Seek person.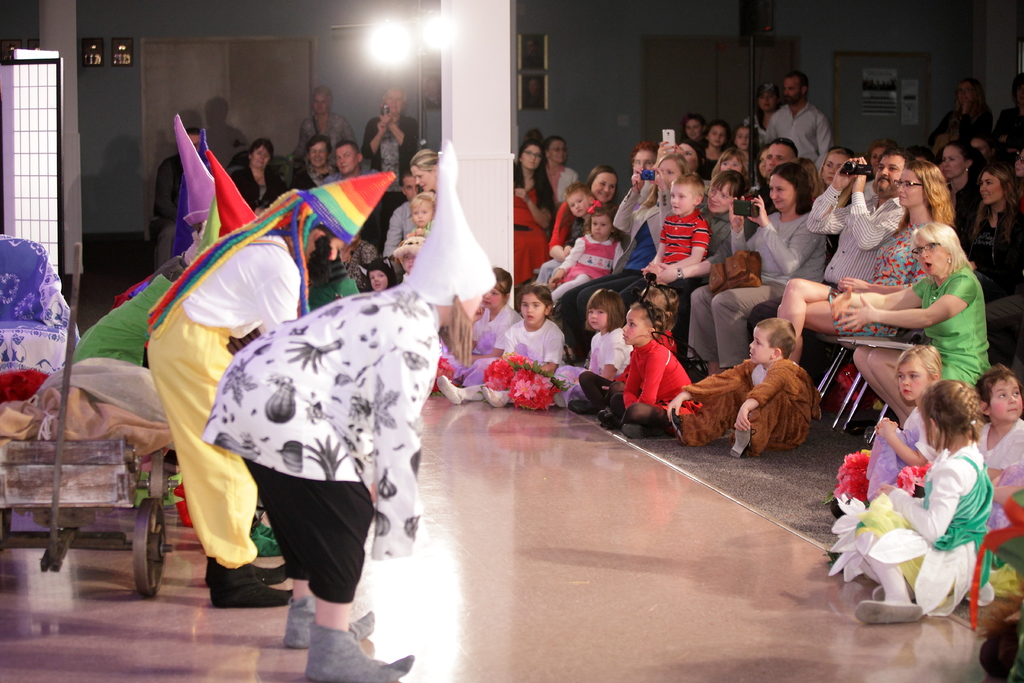
Rect(363, 86, 417, 188).
